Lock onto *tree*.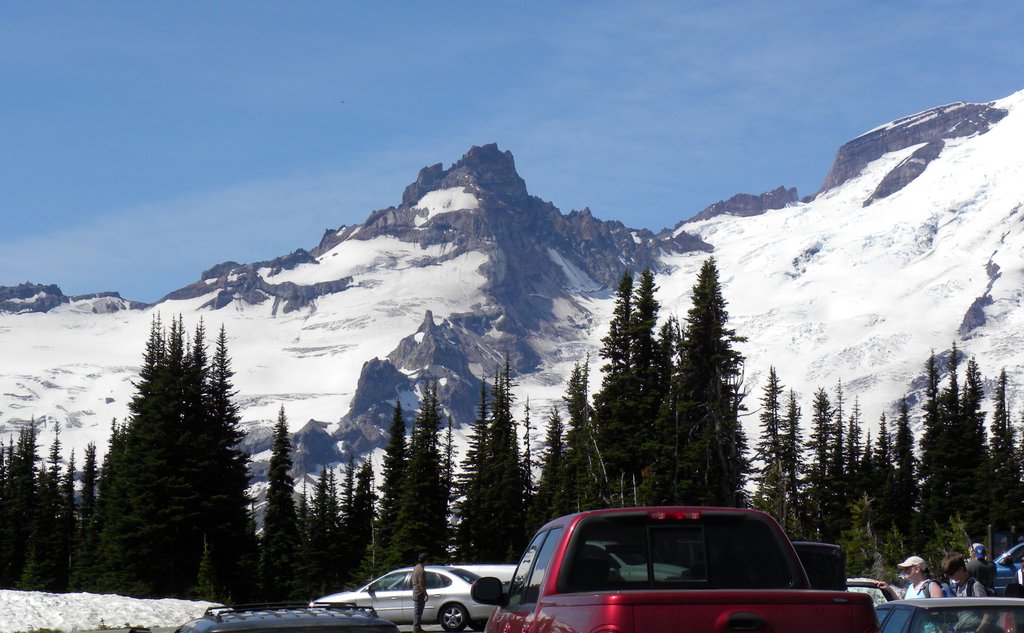
Locked: 0:440:27:582.
